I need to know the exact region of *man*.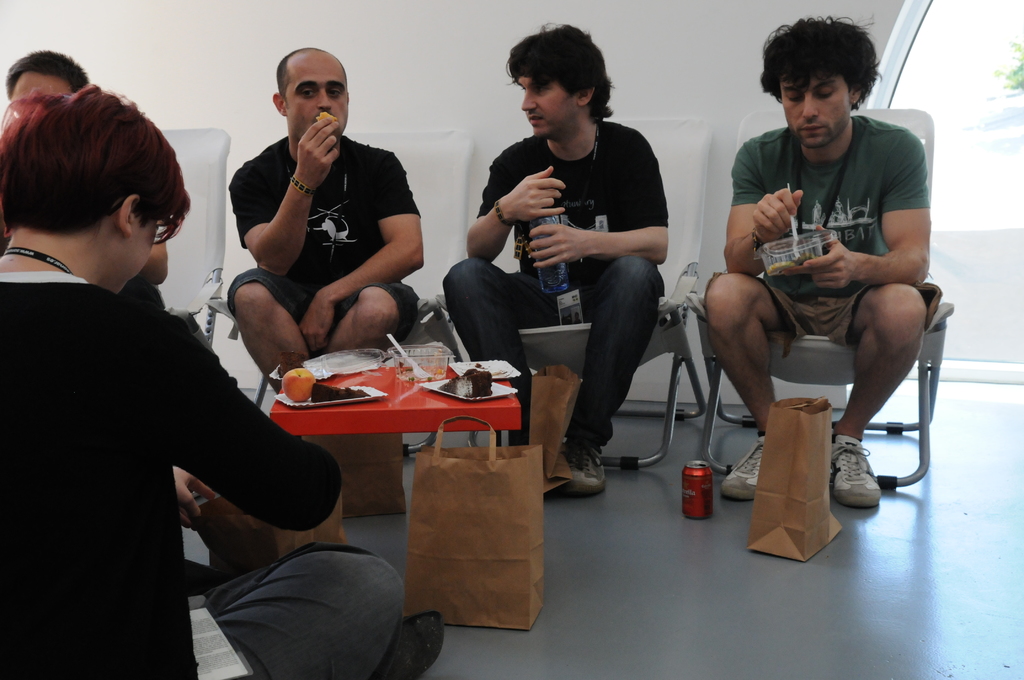
Region: {"left": 435, "top": 20, "right": 677, "bottom": 489}.
